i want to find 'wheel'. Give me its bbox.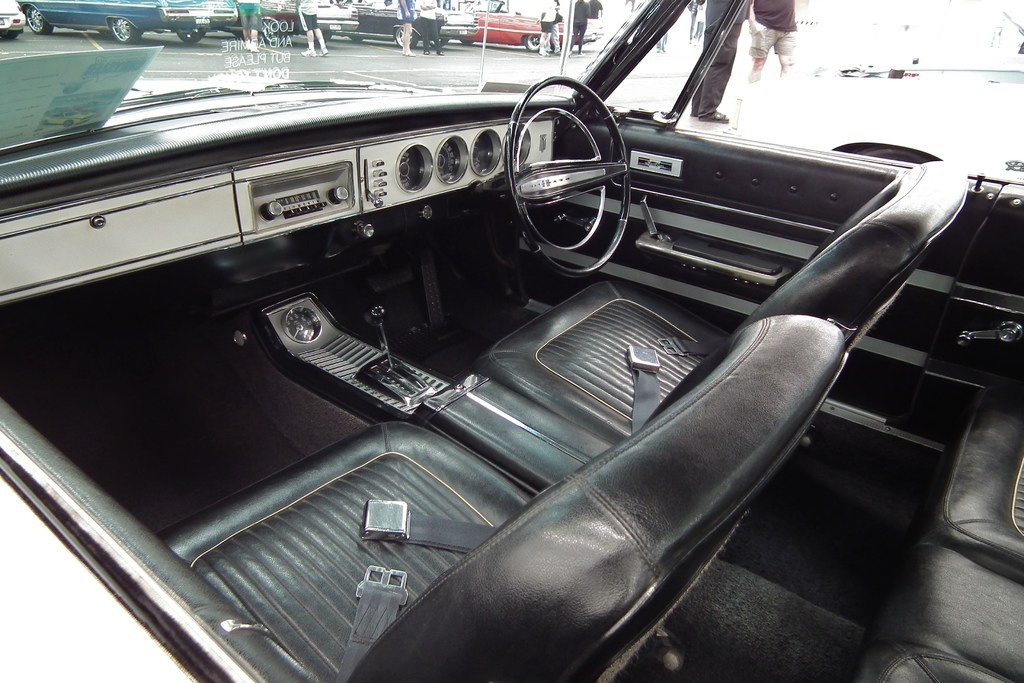
box=[524, 38, 543, 50].
